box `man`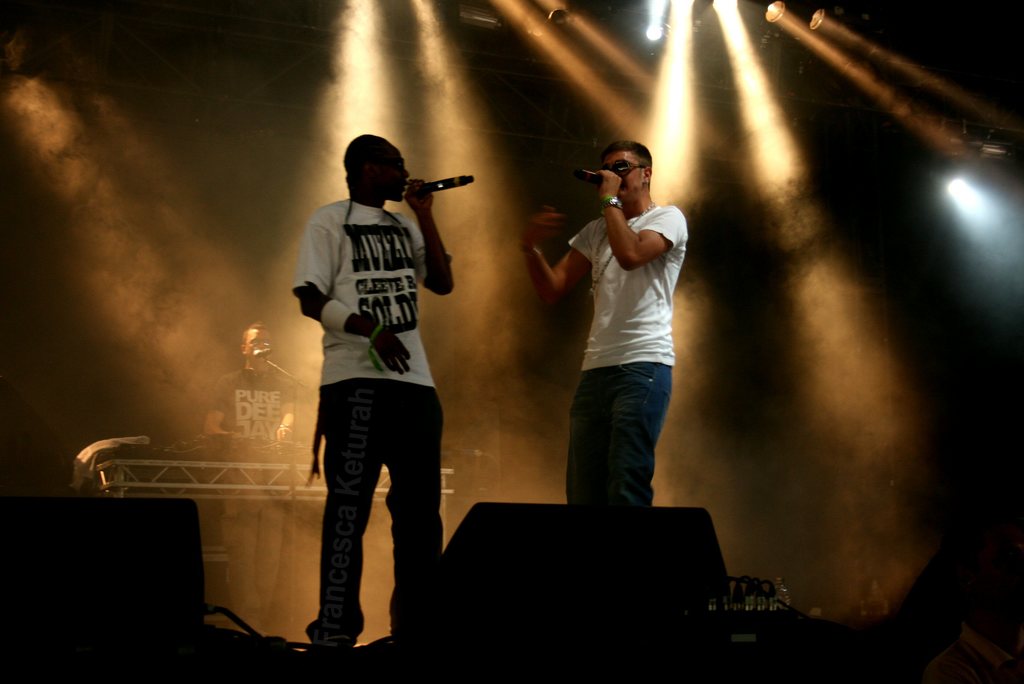
(548,134,708,532)
